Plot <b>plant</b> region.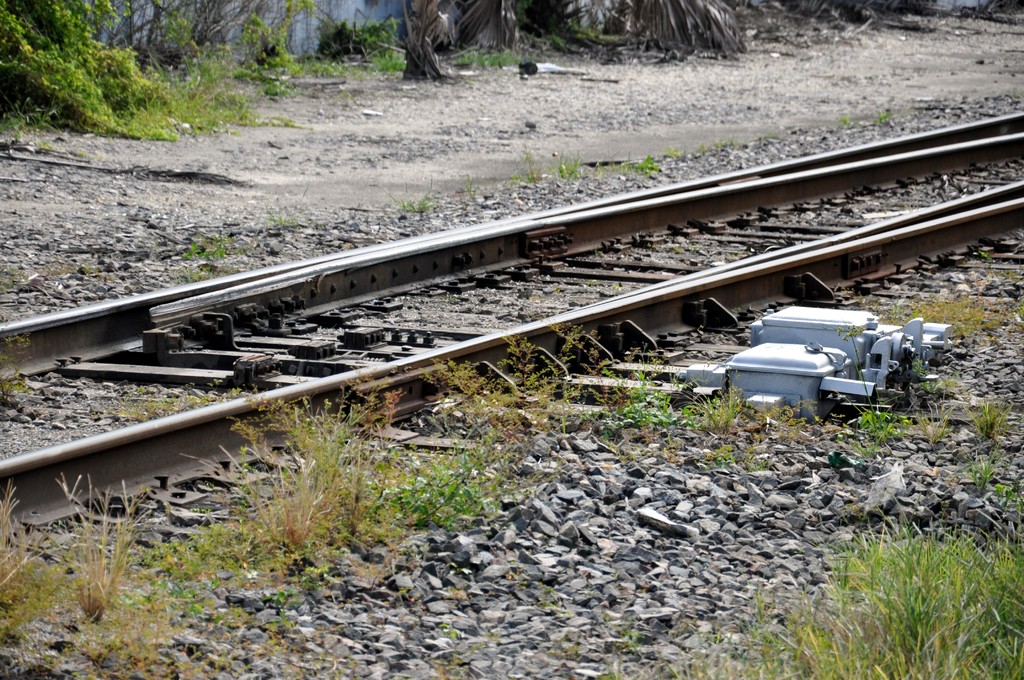
Plotted at box=[264, 206, 294, 229].
